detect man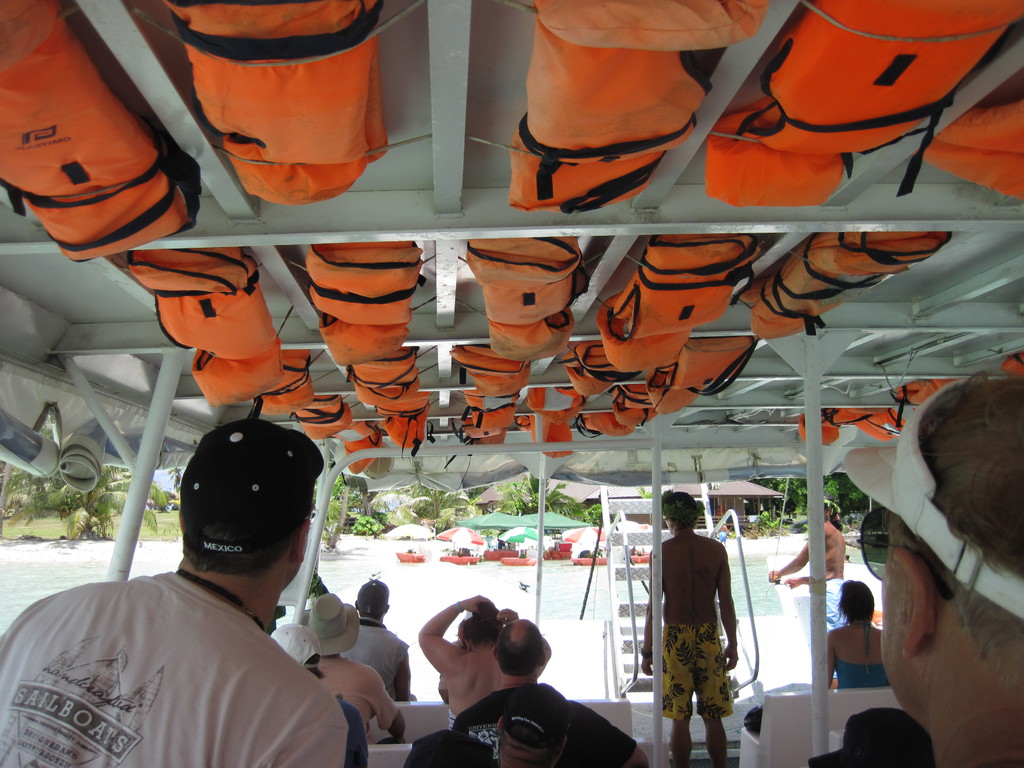
(x1=845, y1=369, x2=1020, y2=767)
